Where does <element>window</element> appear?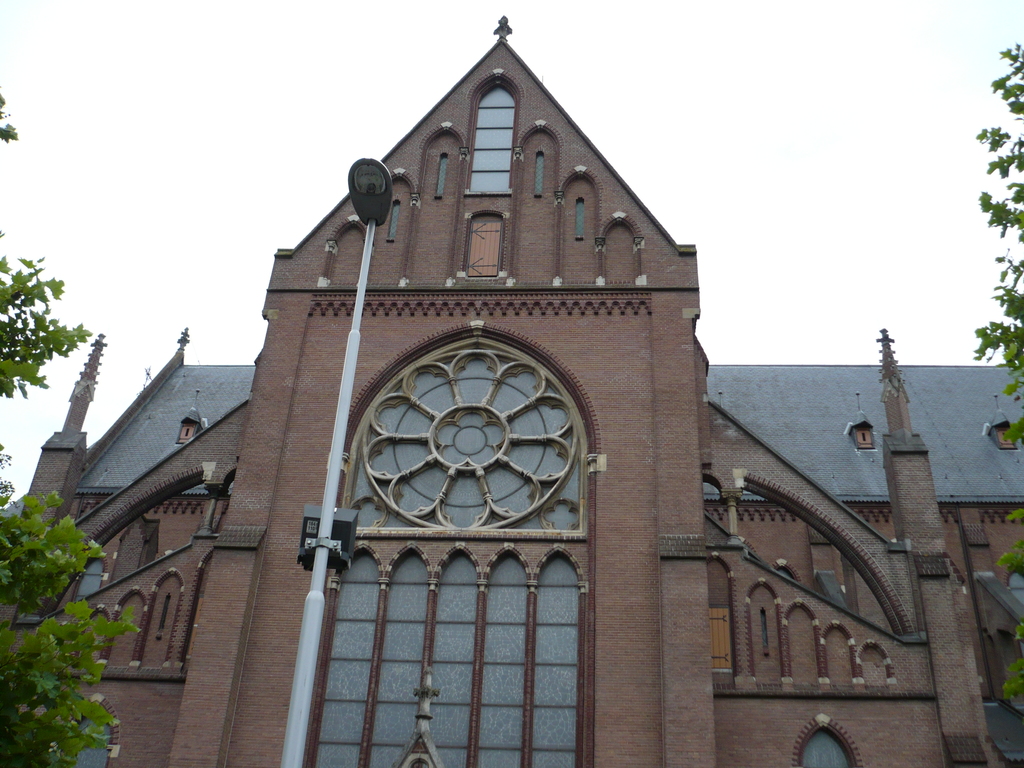
Appears at [x1=66, y1=695, x2=116, y2=767].
